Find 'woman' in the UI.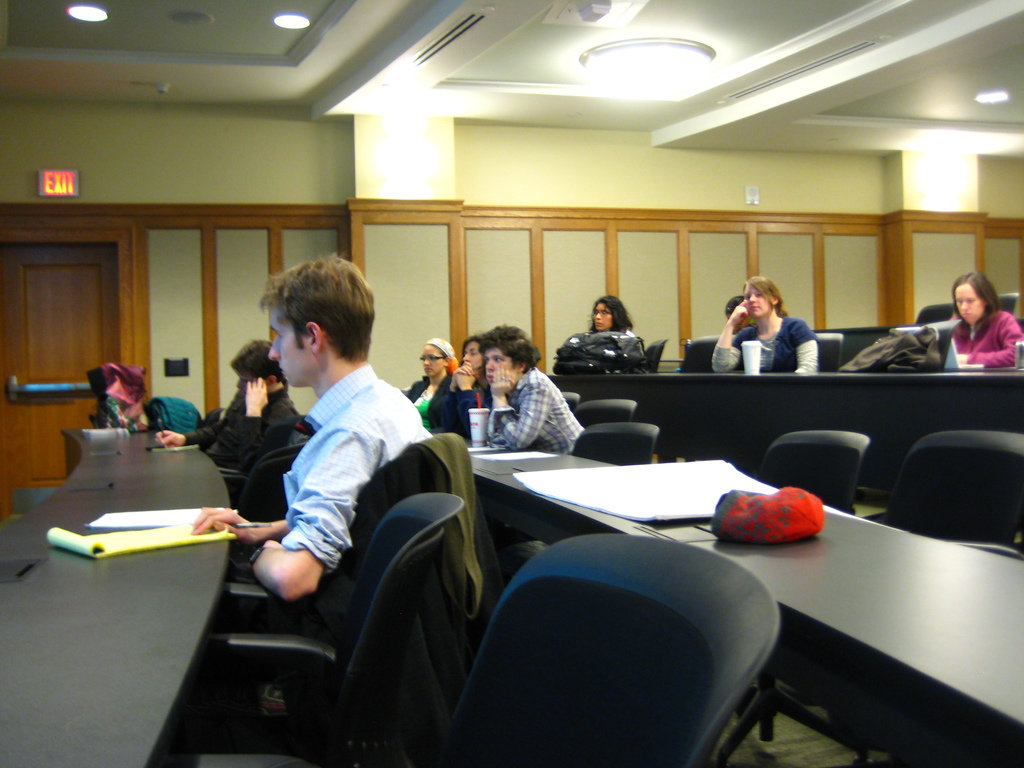
UI element at box(427, 332, 495, 433).
